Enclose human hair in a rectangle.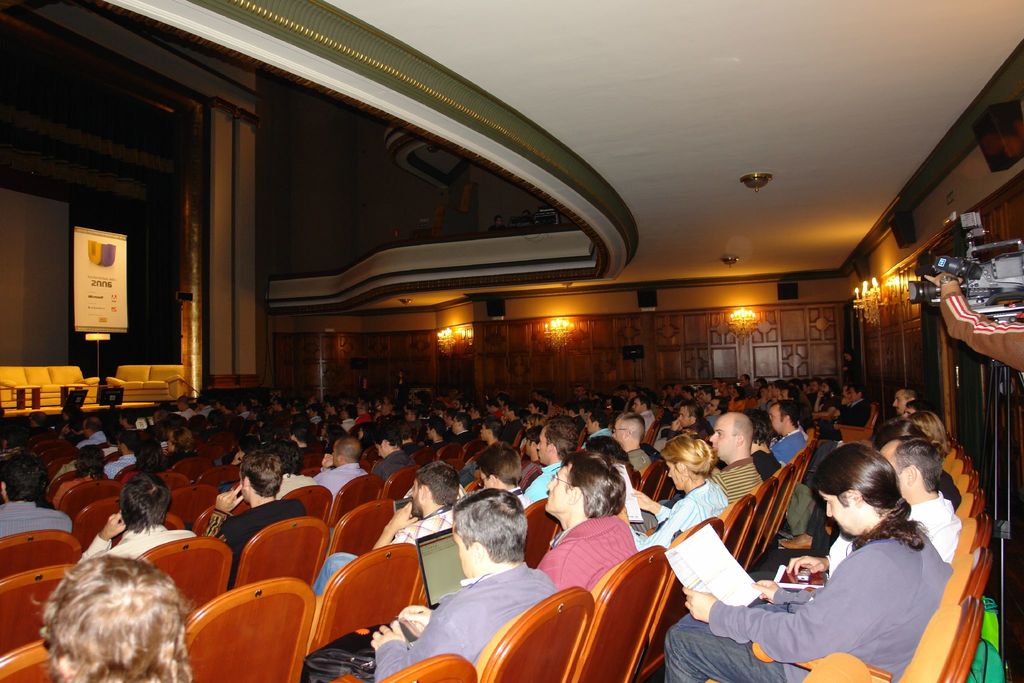
{"left": 34, "top": 559, "right": 195, "bottom": 682}.
